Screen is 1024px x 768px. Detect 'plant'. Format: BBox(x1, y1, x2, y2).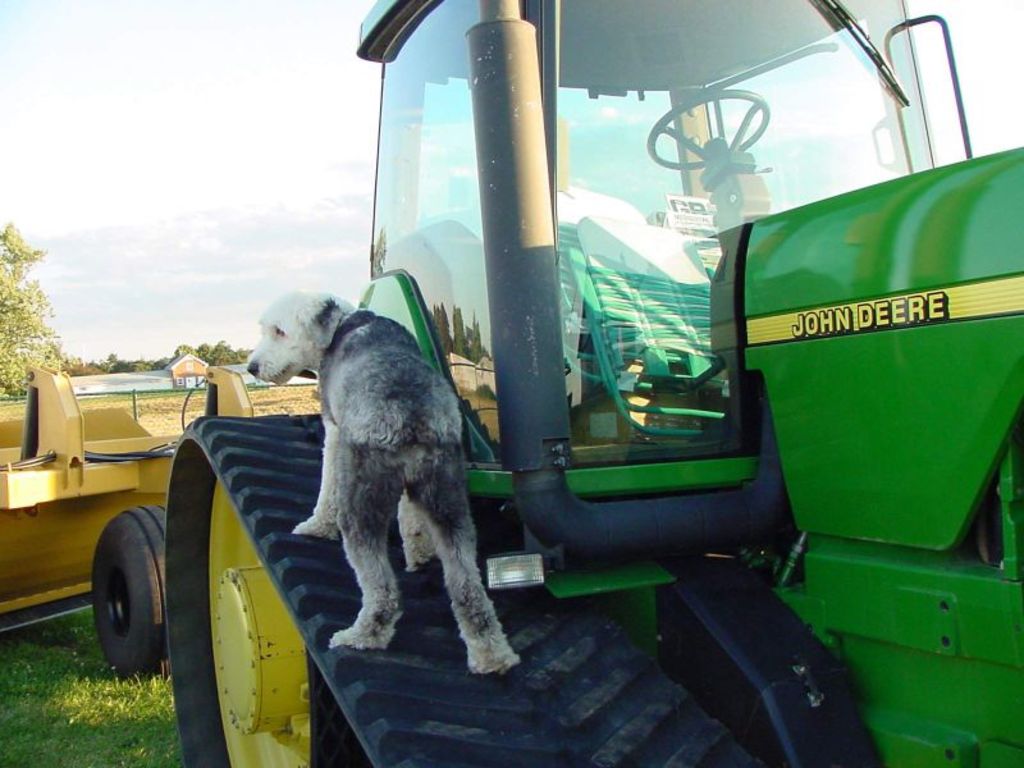
BBox(0, 376, 269, 426).
